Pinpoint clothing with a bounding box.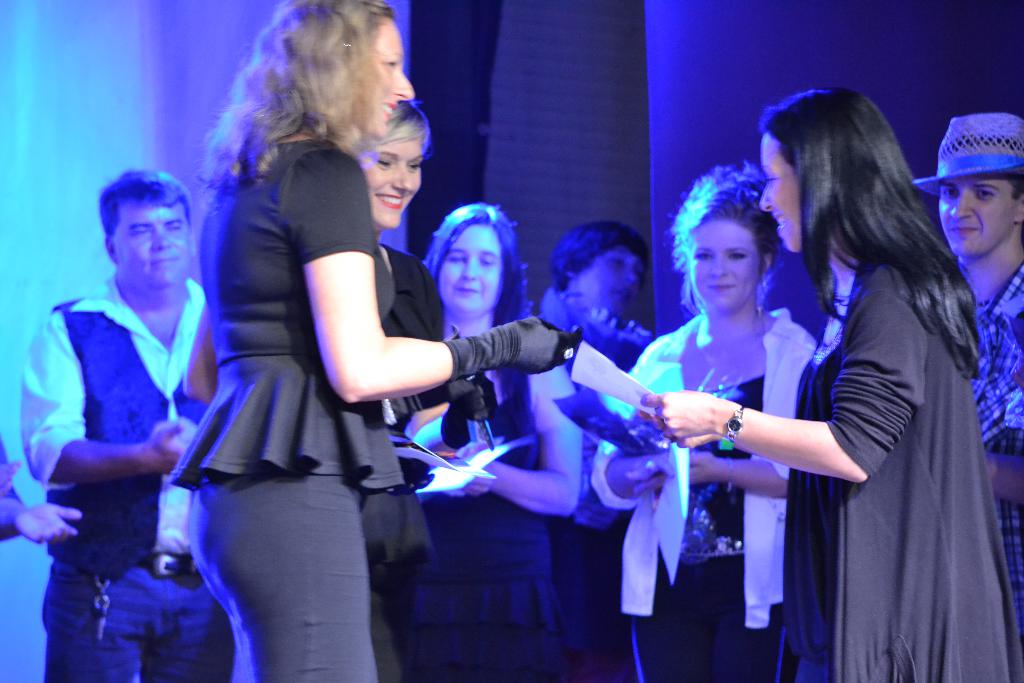
crop(162, 131, 407, 682).
